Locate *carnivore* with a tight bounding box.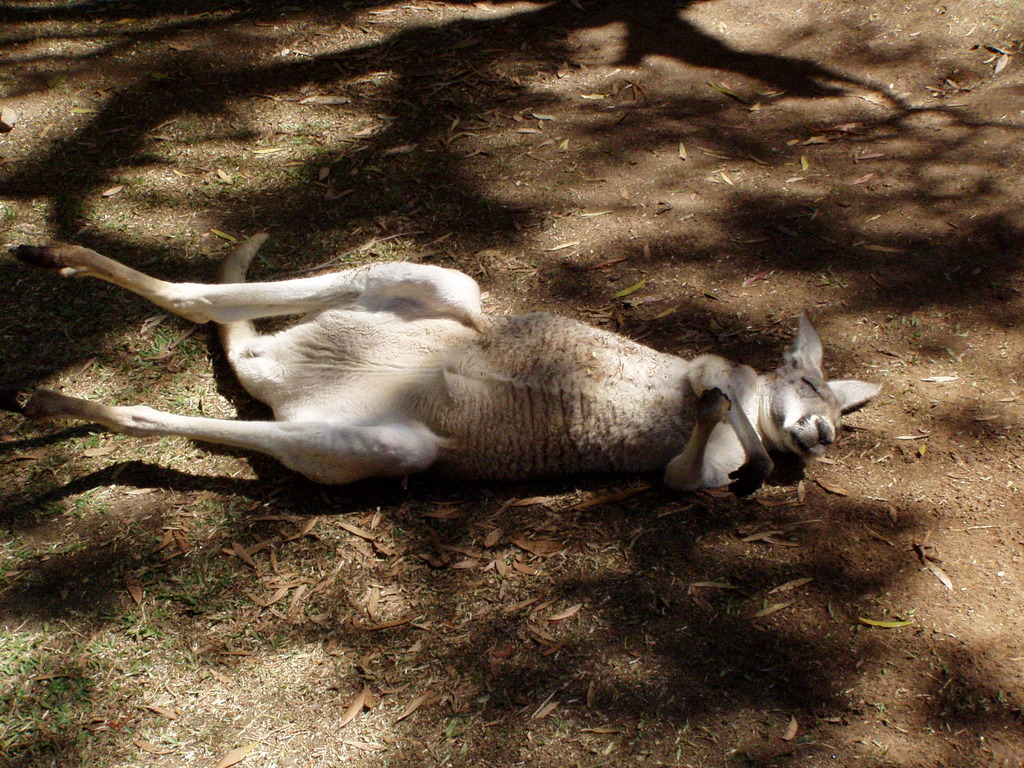
[x1=6, y1=222, x2=861, y2=525].
